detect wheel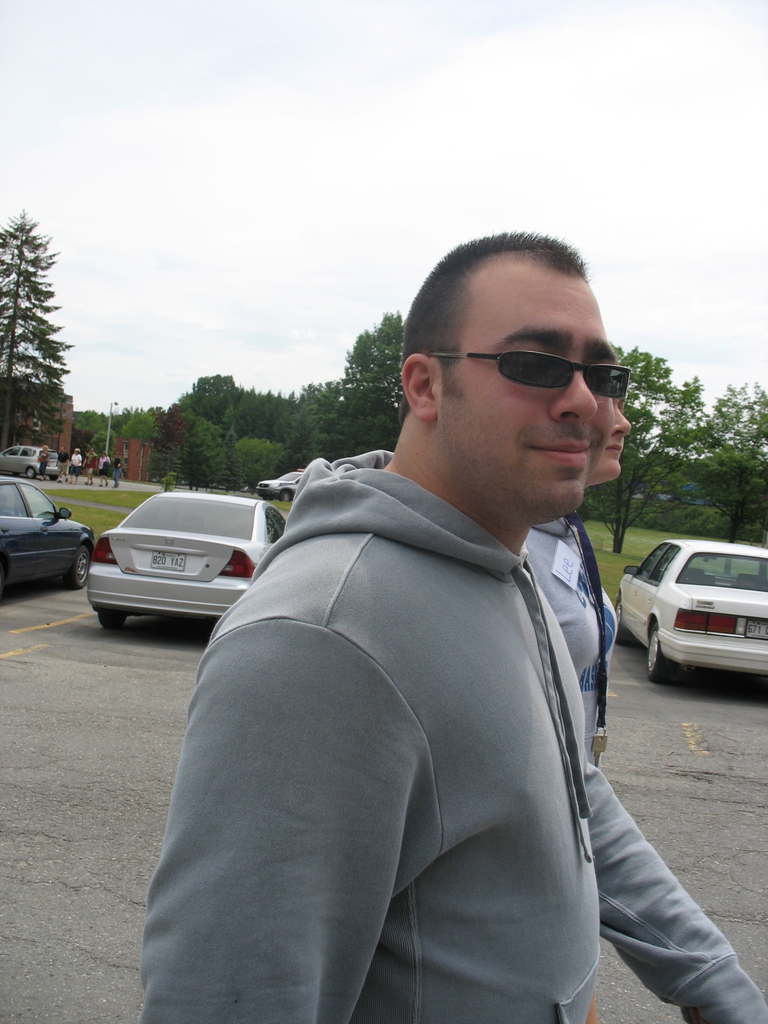
box=[99, 601, 126, 634]
